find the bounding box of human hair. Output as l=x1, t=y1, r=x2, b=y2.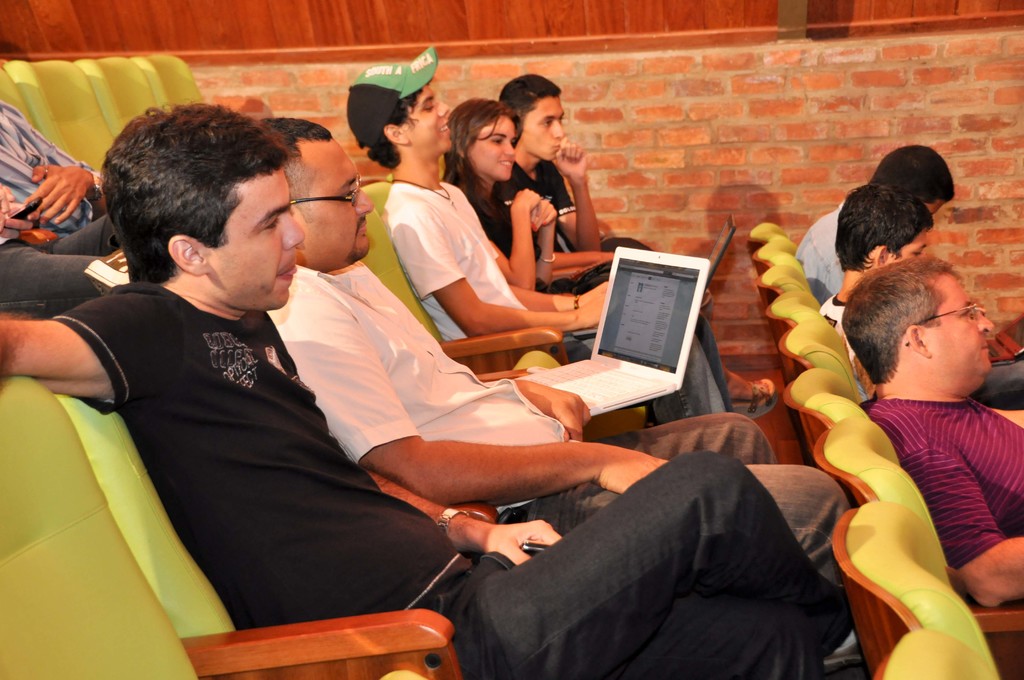
l=868, t=143, r=954, b=202.
